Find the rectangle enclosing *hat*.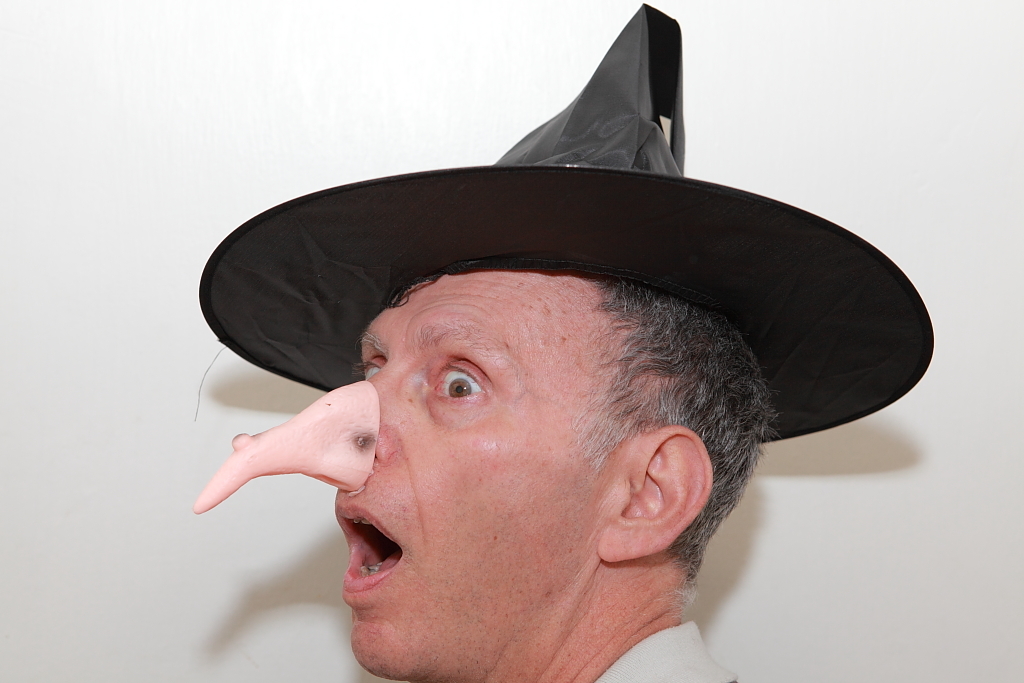
[199, 0, 934, 445].
